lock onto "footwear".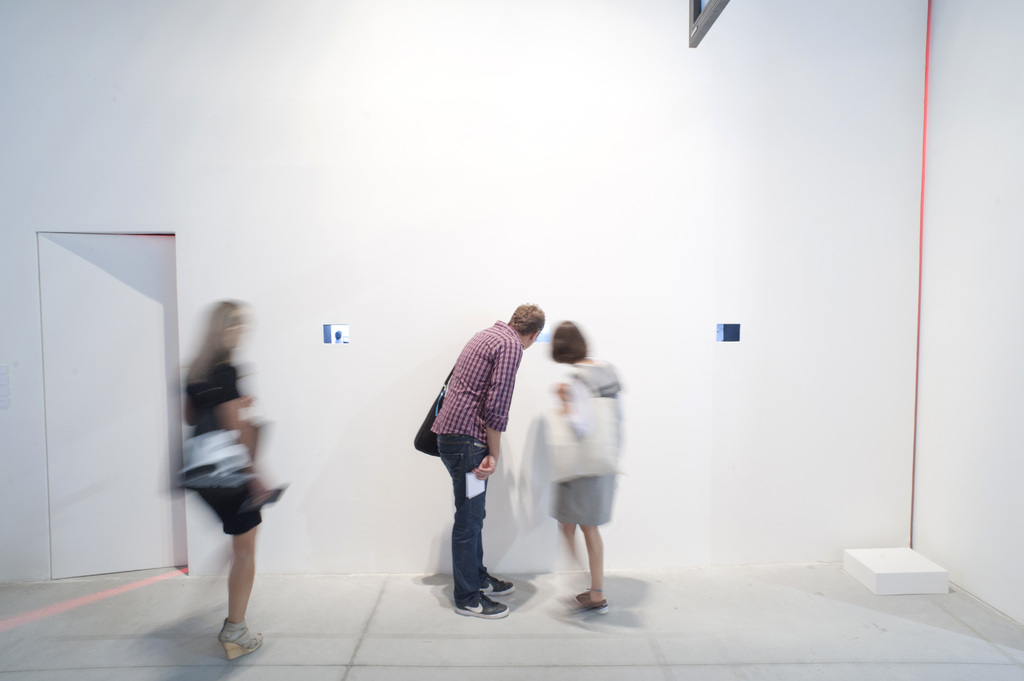
Locked: [x1=486, y1=575, x2=513, y2=592].
